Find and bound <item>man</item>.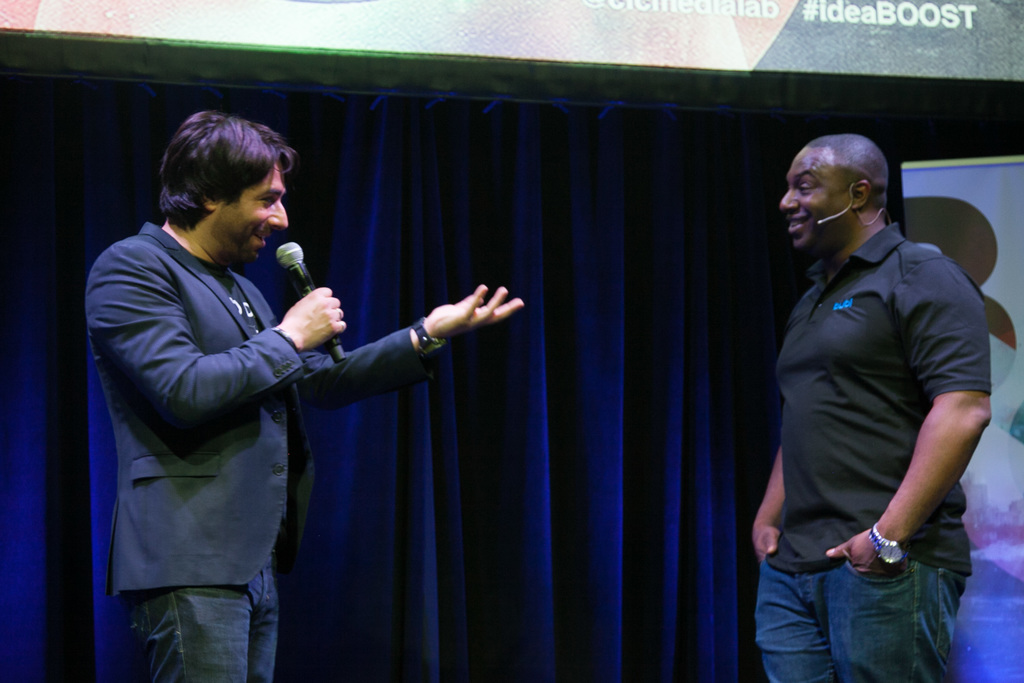
Bound: pyautogui.locateOnScreen(758, 109, 1002, 669).
